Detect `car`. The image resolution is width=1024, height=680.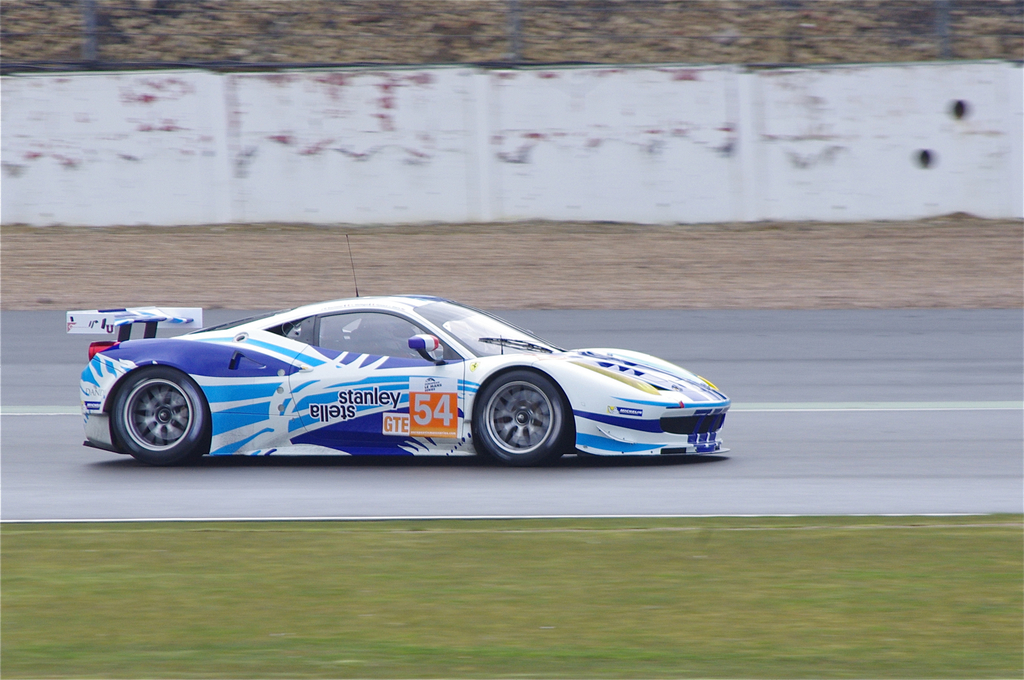
bbox(67, 234, 734, 466).
